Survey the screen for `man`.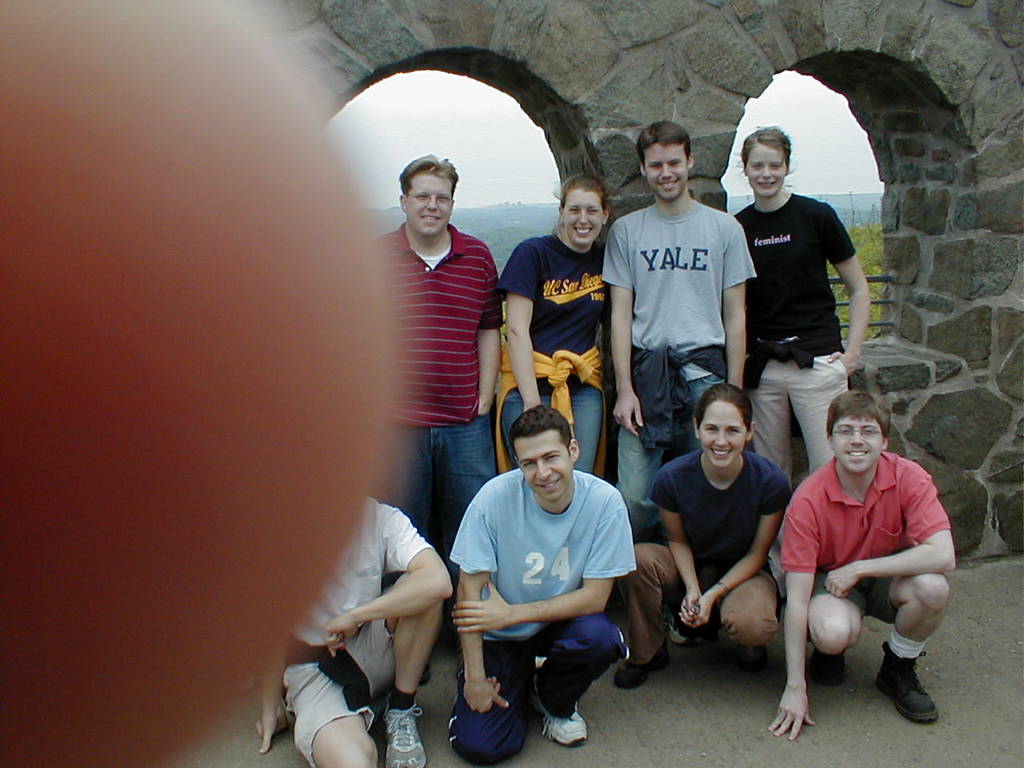
Survey found: pyautogui.locateOnScreen(380, 148, 506, 542).
